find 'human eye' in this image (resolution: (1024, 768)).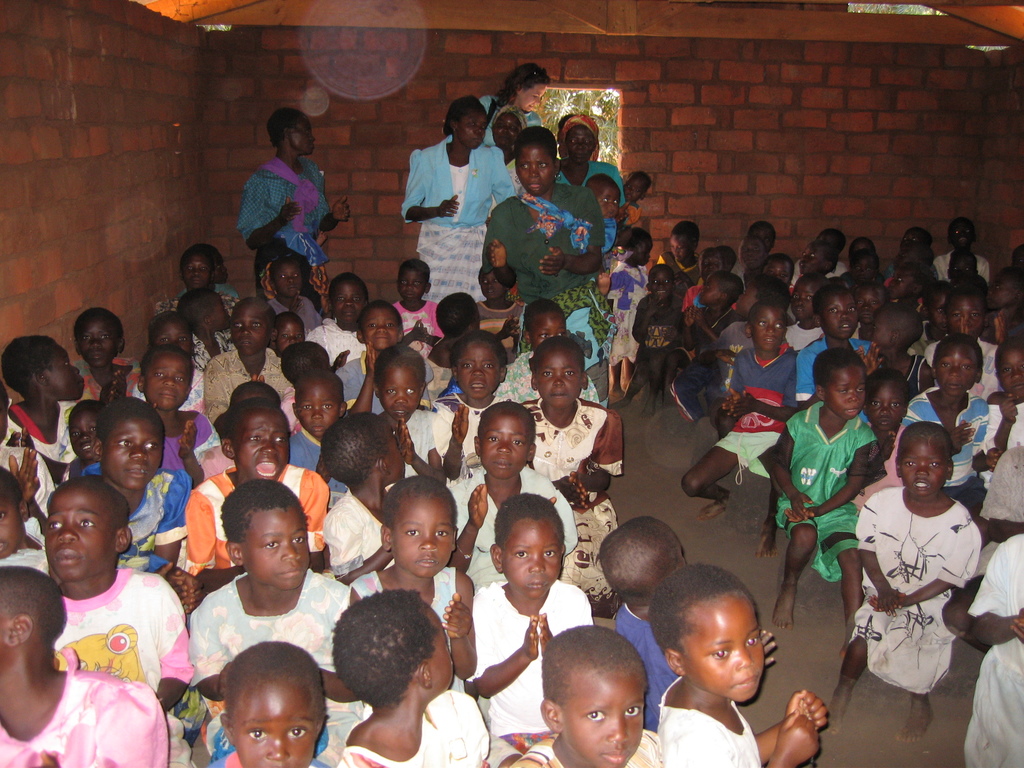
rect(159, 336, 169, 344).
